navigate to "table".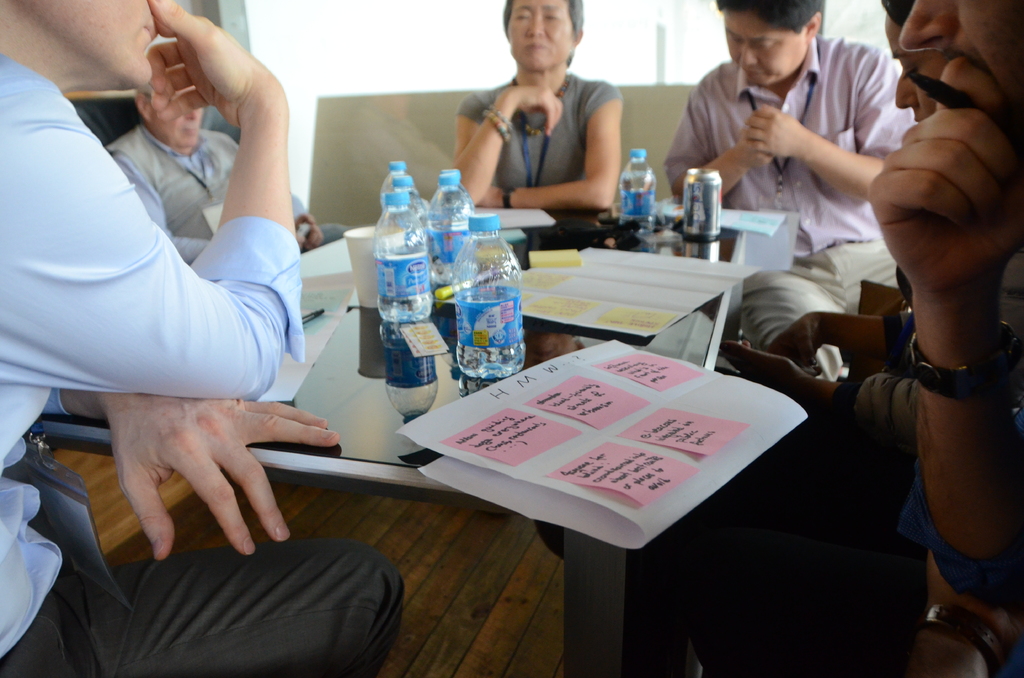
Navigation target: [x1=6, y1=208, x2=789, y2=677].
